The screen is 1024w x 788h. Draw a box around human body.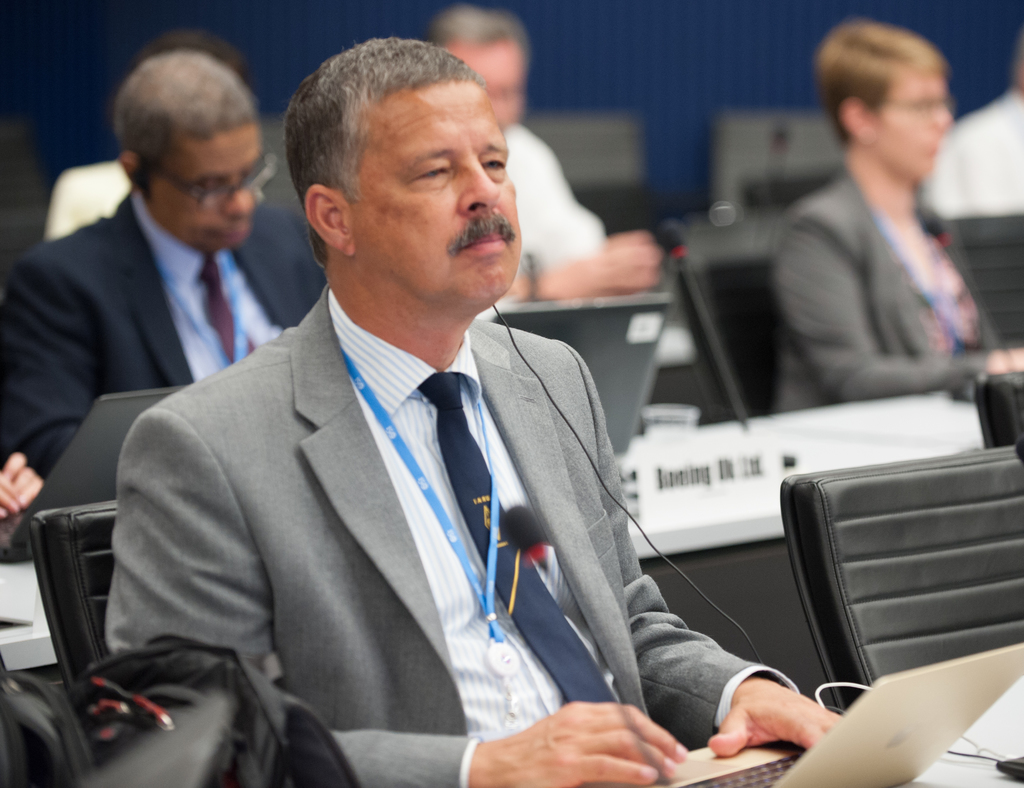
(x1=3, y1=39, x2=336, y2=466).
